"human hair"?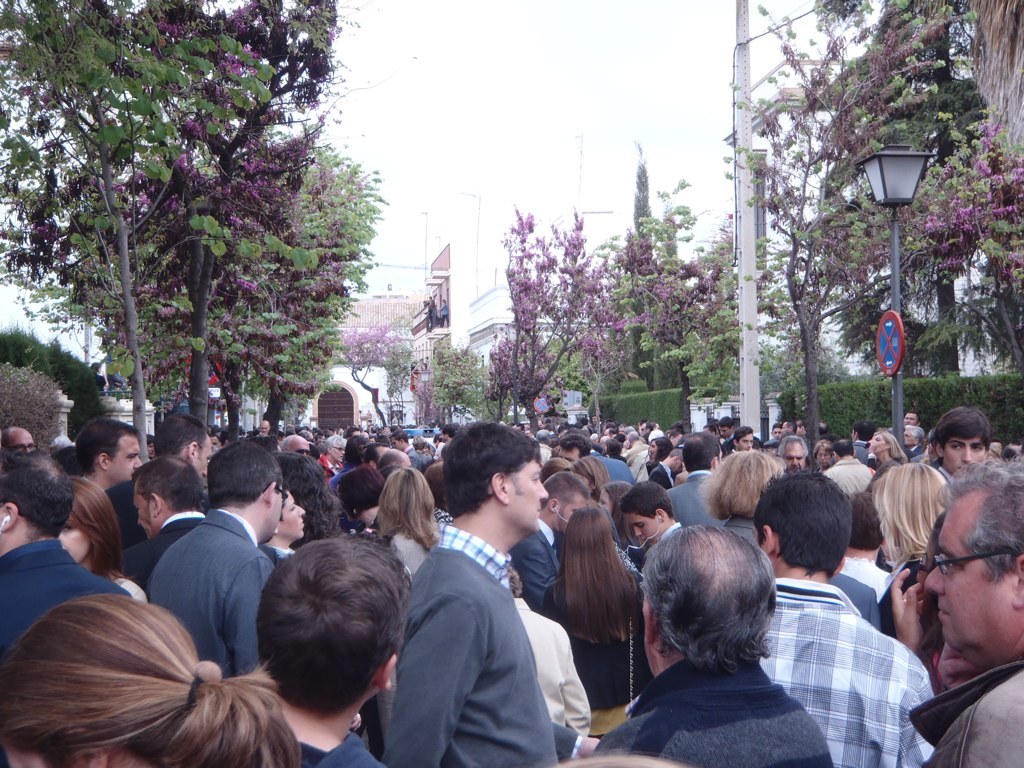
<bbox>0, 426, 10, 467</bbox>
